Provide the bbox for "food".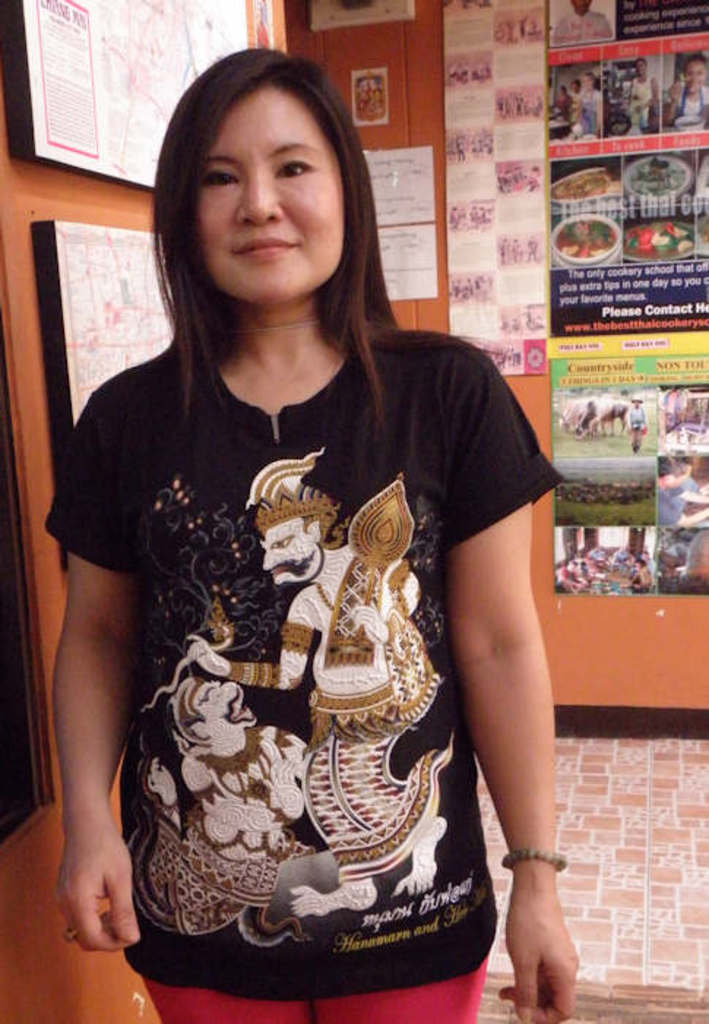
locate(624, 157, 687, 195).
